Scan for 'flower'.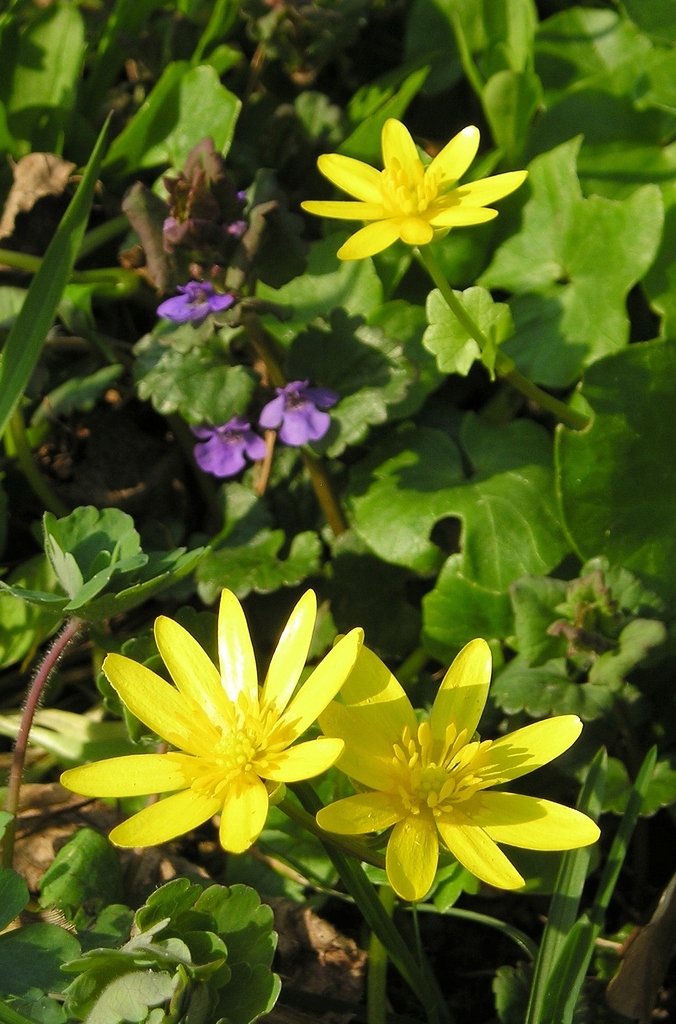
Scan result: pyautogui.locateOnScreen(54, 585, 381, 865).
